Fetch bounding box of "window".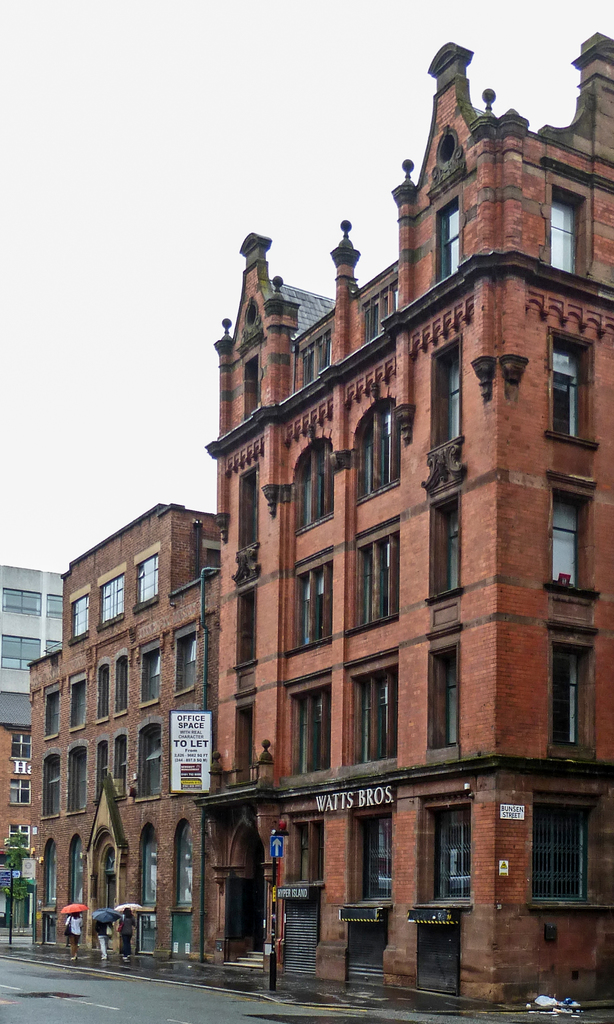
Bbox: <bbox>428, 488, 469, 588</bbox>.
